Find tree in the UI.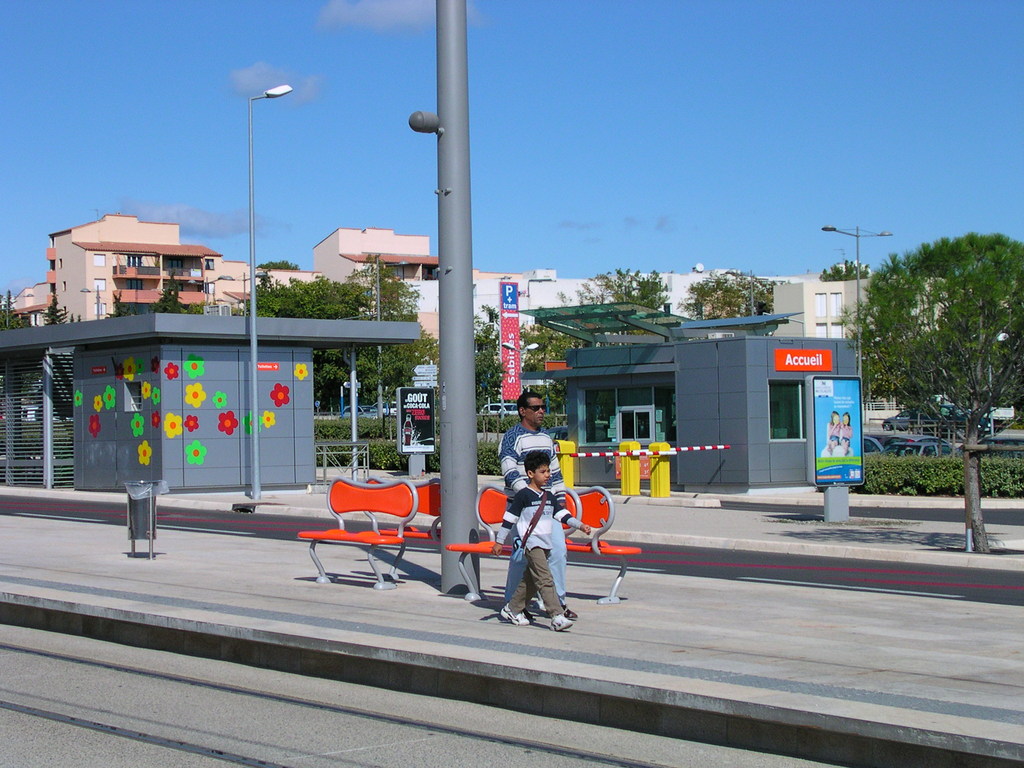
UI element at {"x1": 559, "y1": 265, "x2": 666, "y2": 321}.
